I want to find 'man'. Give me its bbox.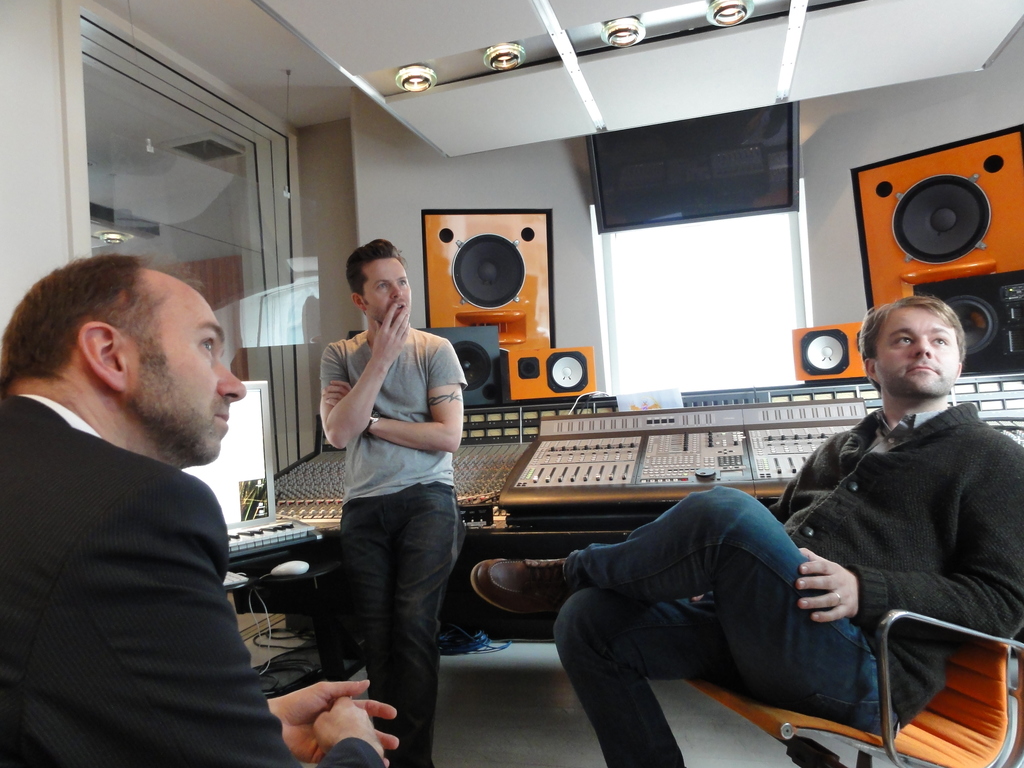
[328,239,469,767].
